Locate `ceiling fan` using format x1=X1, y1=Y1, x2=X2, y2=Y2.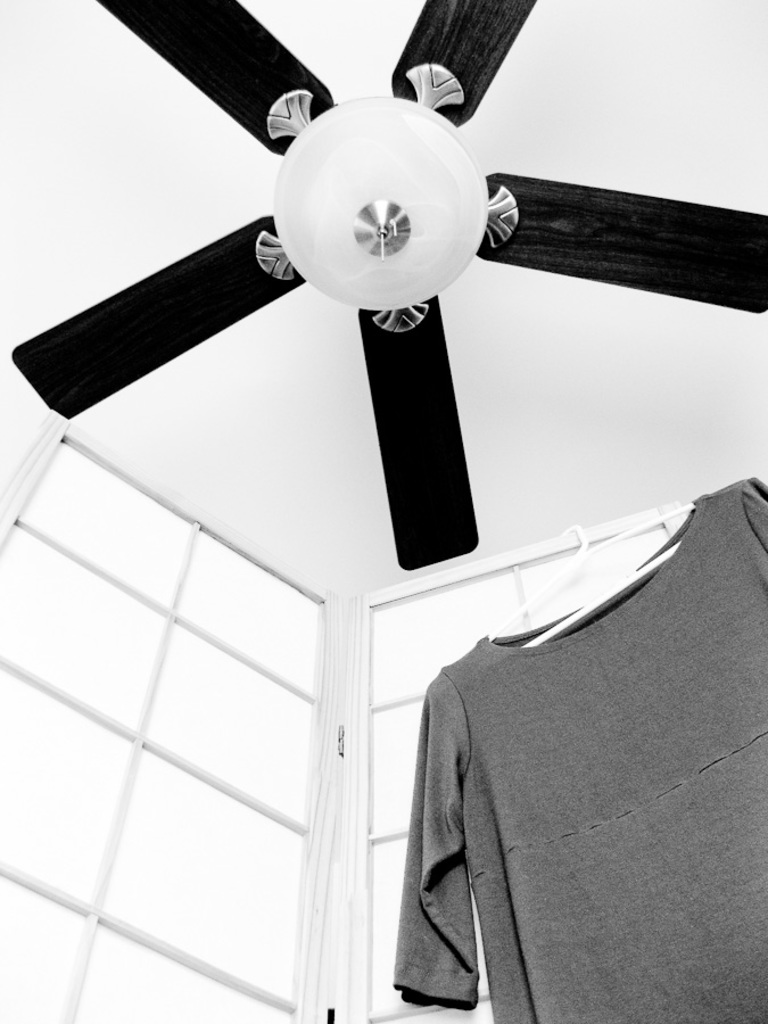
x1=9, y1=0, x2=767, y2=568.
